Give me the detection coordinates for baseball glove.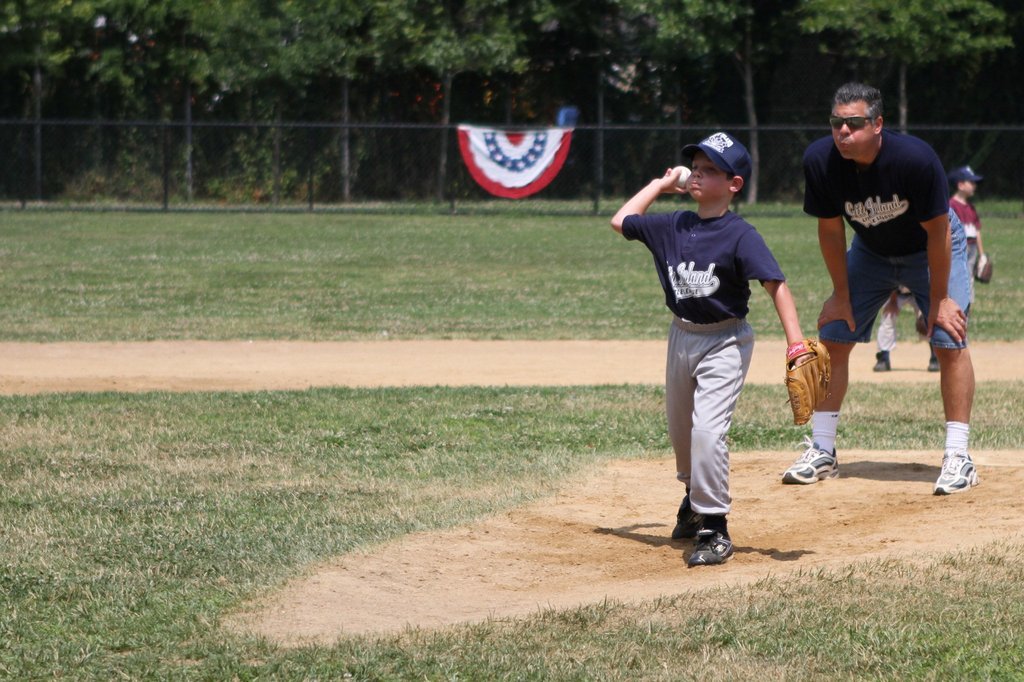
[783, 338, 831, 426].
